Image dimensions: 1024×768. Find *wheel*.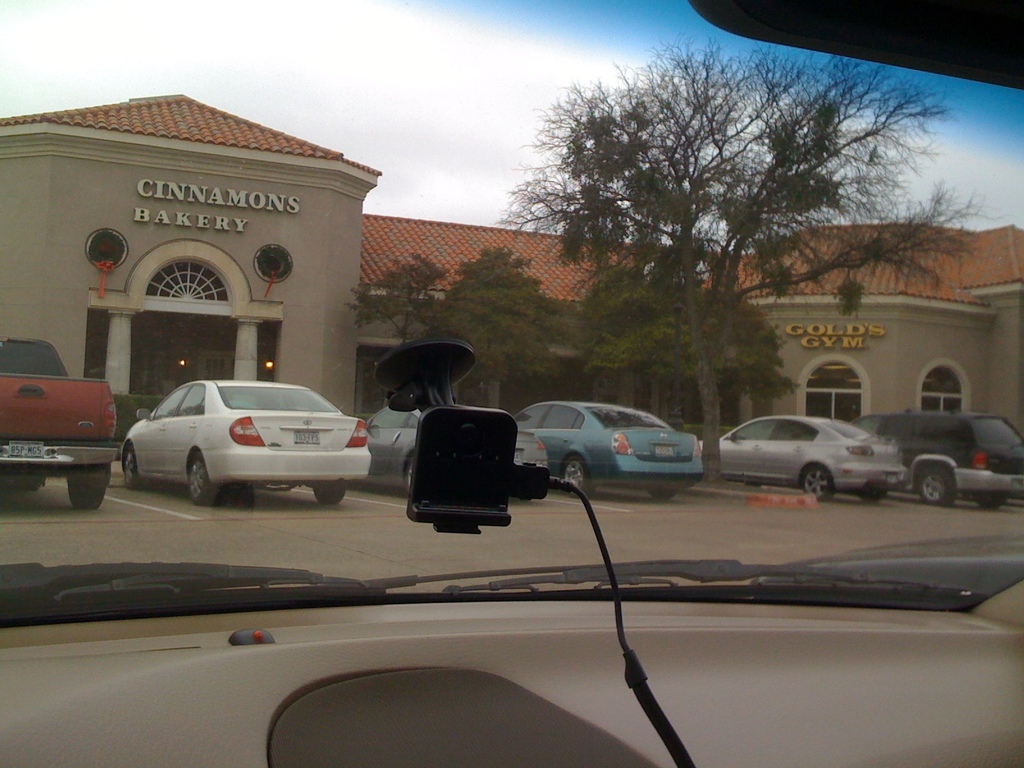
bbox=(977, 492, 1007, 511).
